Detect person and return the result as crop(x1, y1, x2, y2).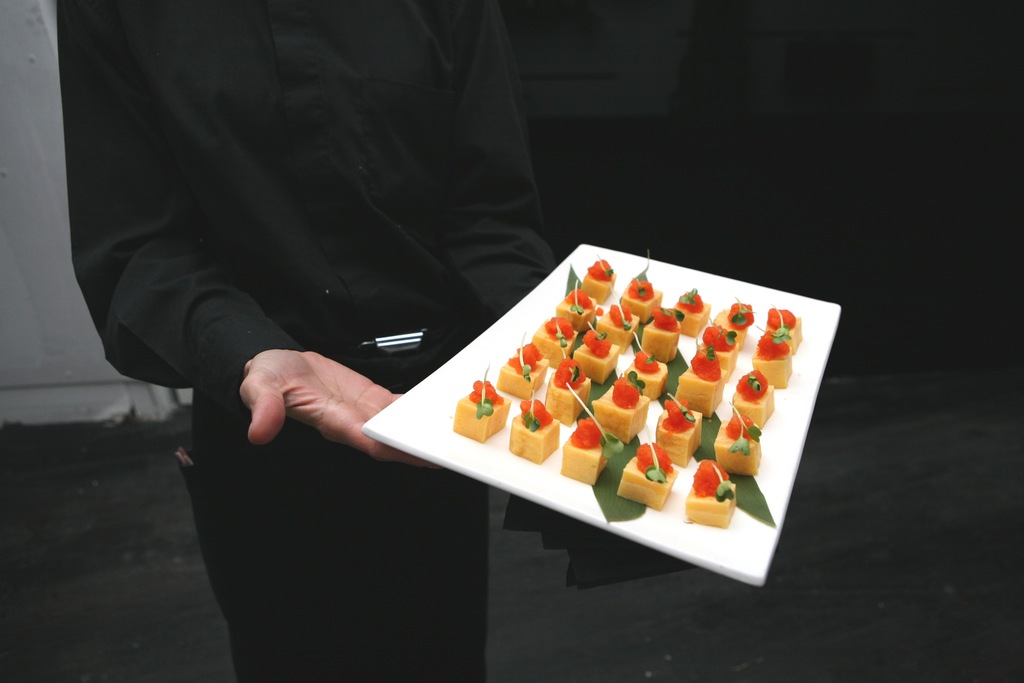
crop(50, 0, 554, 682).
